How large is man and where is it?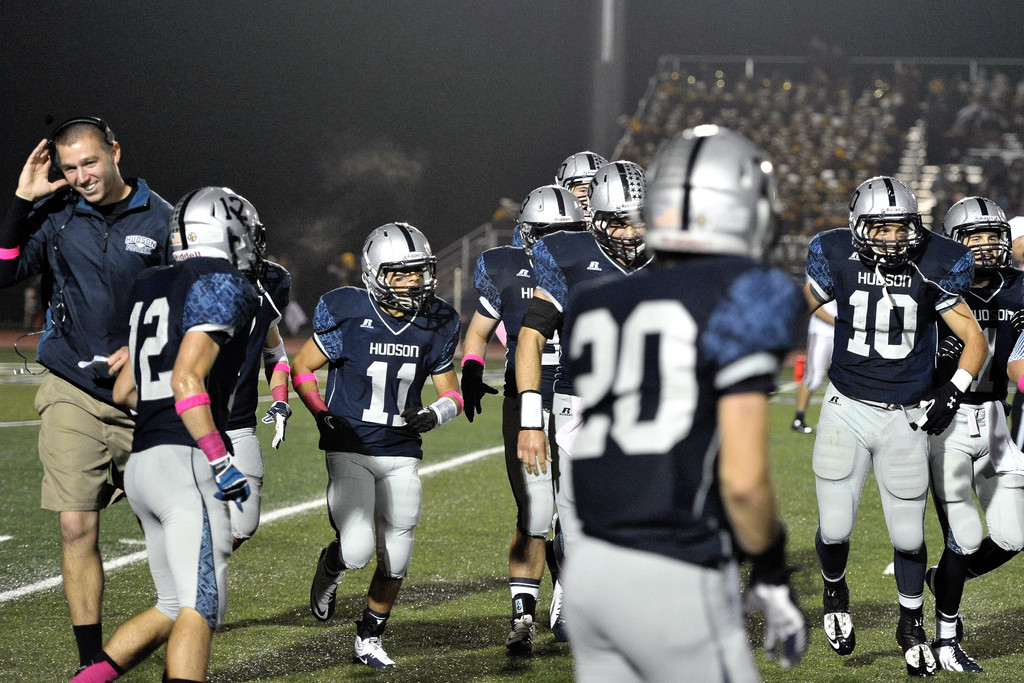
Bounding box: box(287, 221, 462, 668).
